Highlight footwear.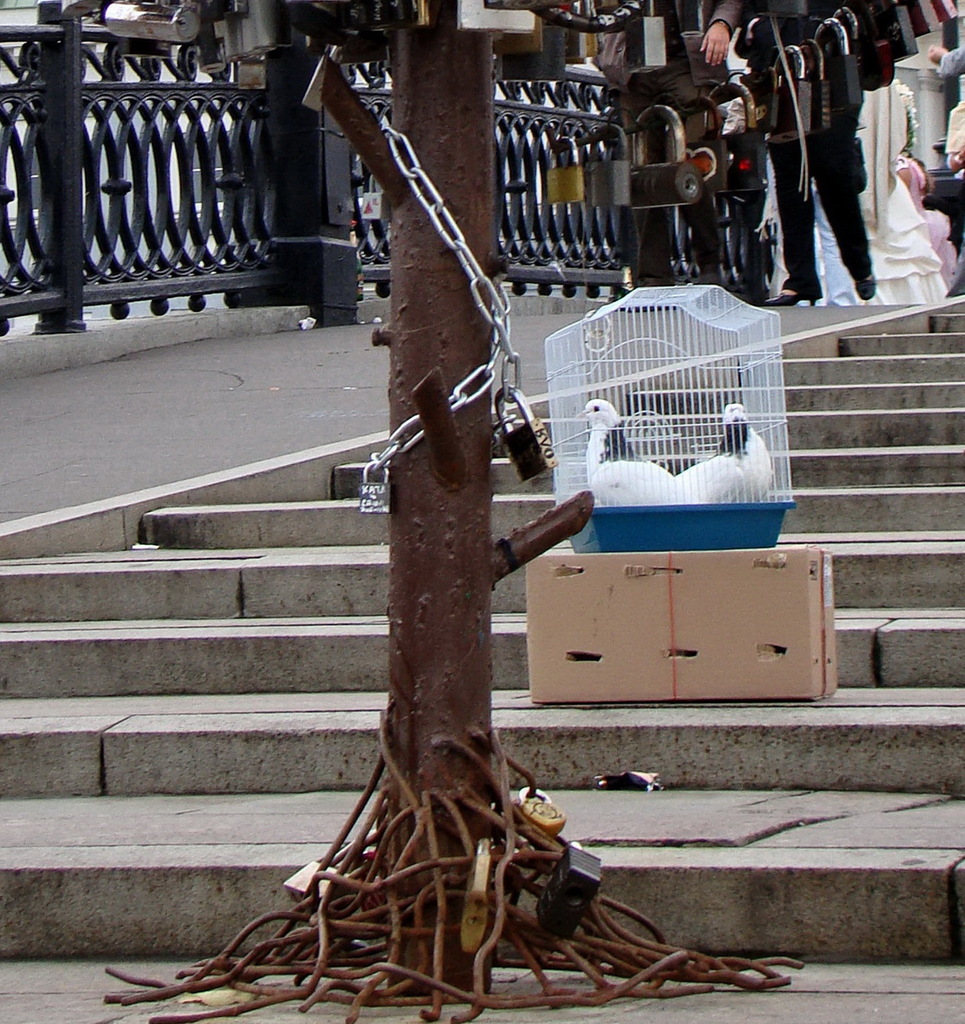
Highlighted region: 765 283 830 307.
